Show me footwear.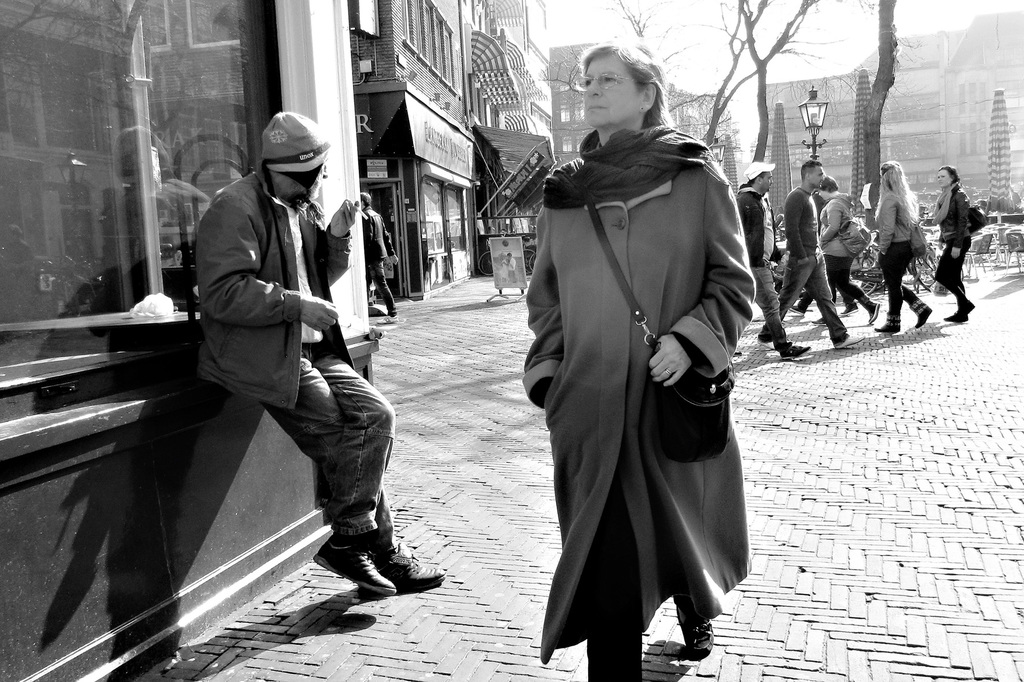
footwear is here: (833, 334, 866, 347).
